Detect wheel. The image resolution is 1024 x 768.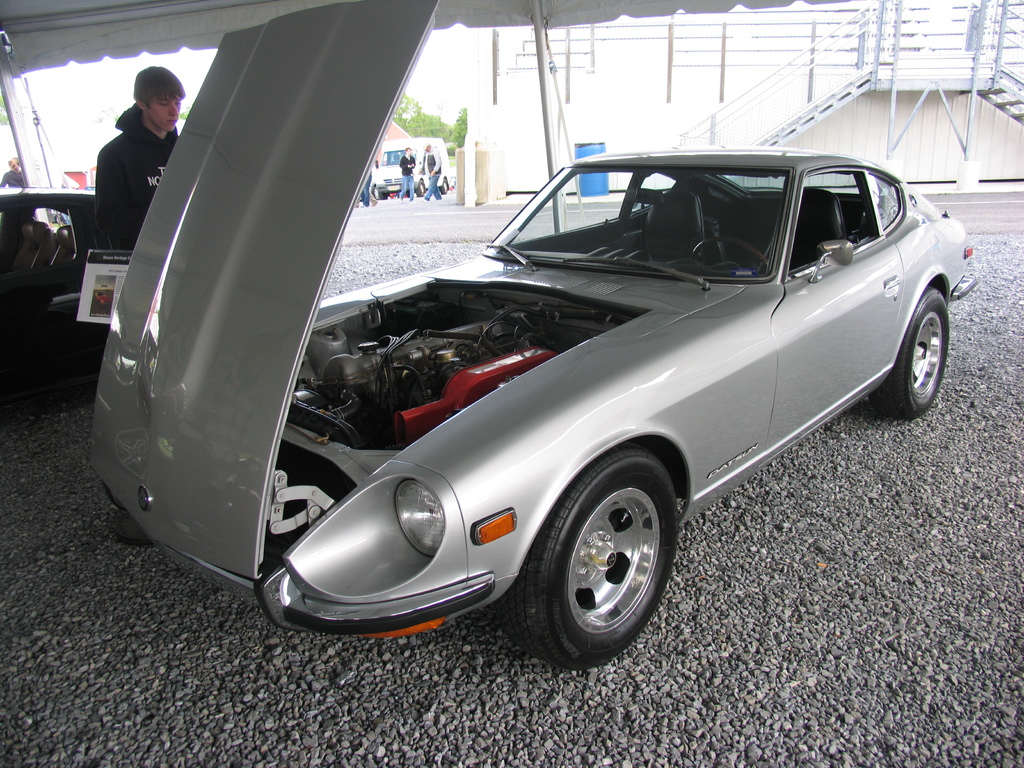
bbox=[436, 177, 447, 195].
